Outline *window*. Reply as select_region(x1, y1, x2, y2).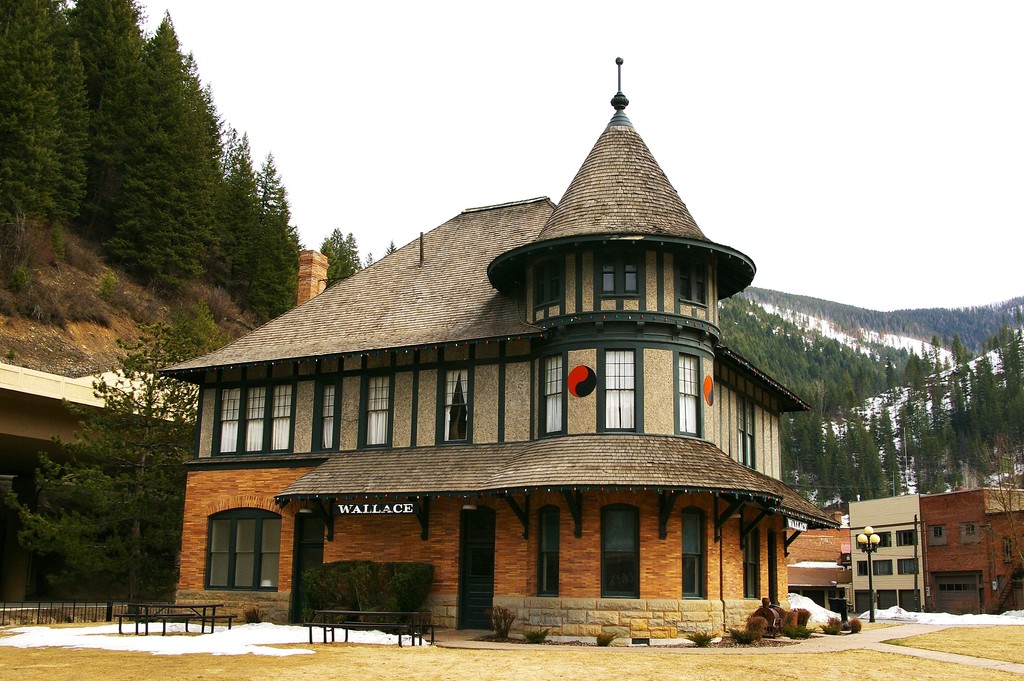
select_region(211, 382, 300, 460).
